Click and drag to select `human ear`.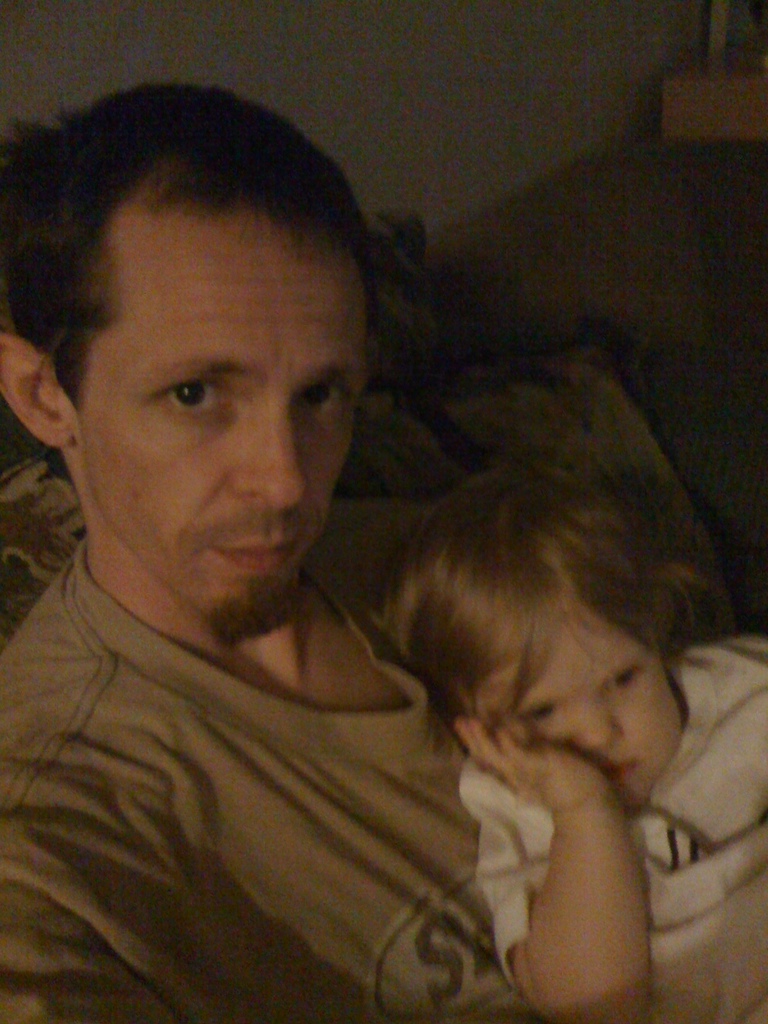
Selection: (0,332,72,449).
